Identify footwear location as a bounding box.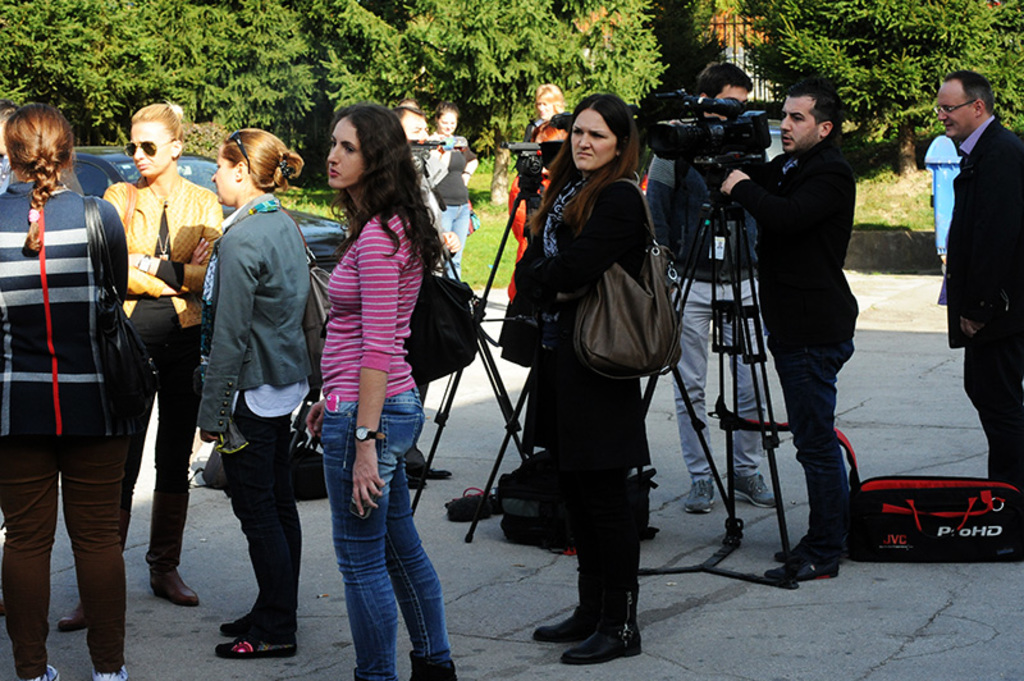
(214, 614, 291, 663).
